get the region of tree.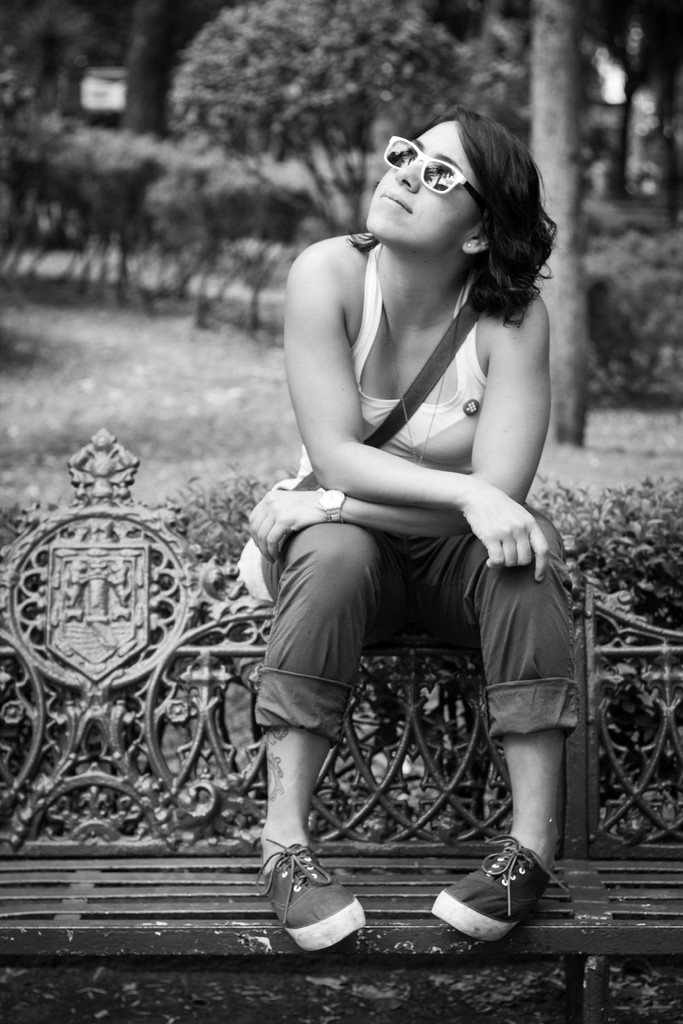
left=552, top=0, right=682, bottom=213.
